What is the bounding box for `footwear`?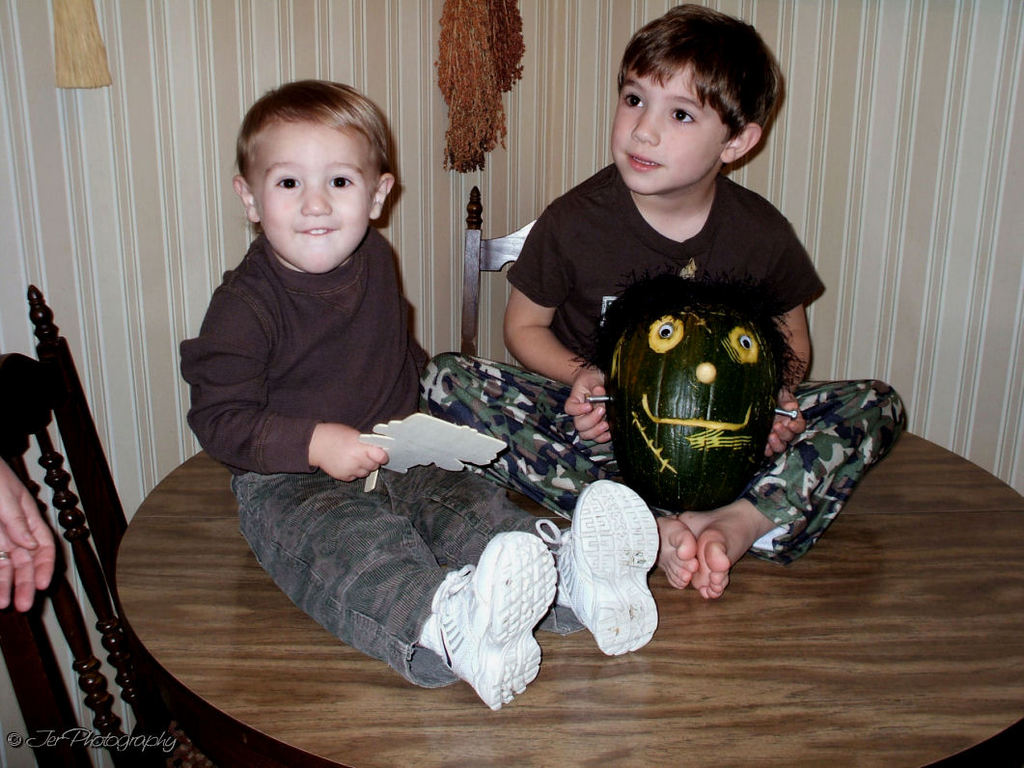
bbox=[434, 521, 560, 712].
